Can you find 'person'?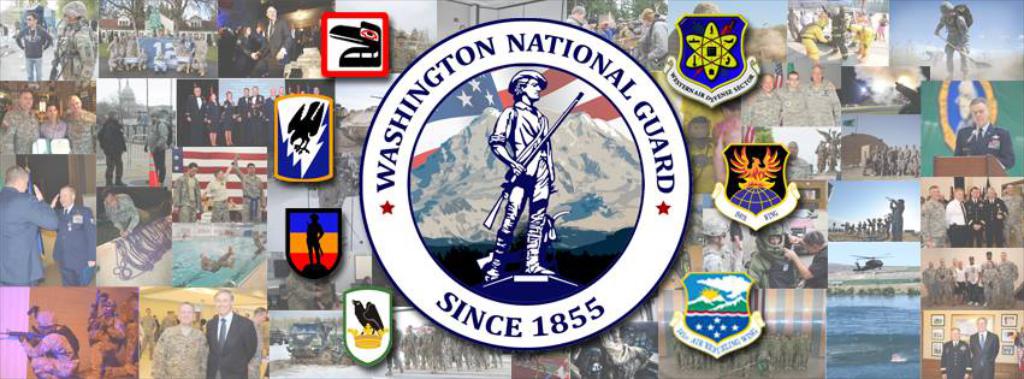
Yes, bounding box: [0,164,60,289].
